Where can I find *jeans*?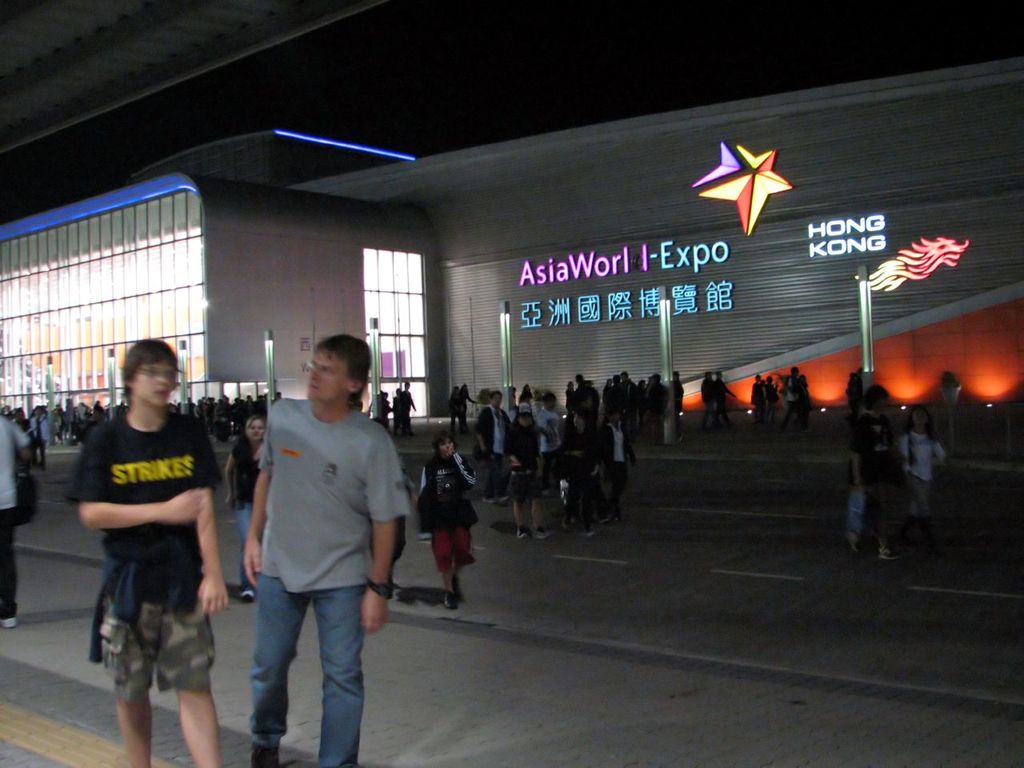
You can find it at locate(785, 402, 797, 425).
